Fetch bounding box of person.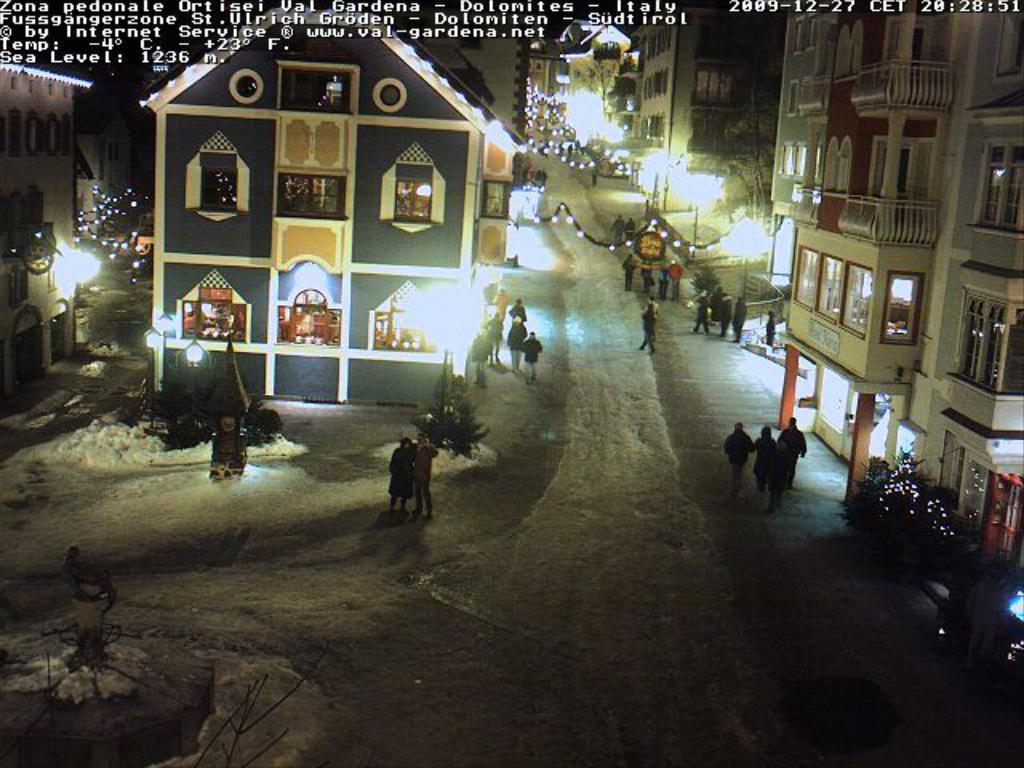
Bbox: 490/285/509/318.
